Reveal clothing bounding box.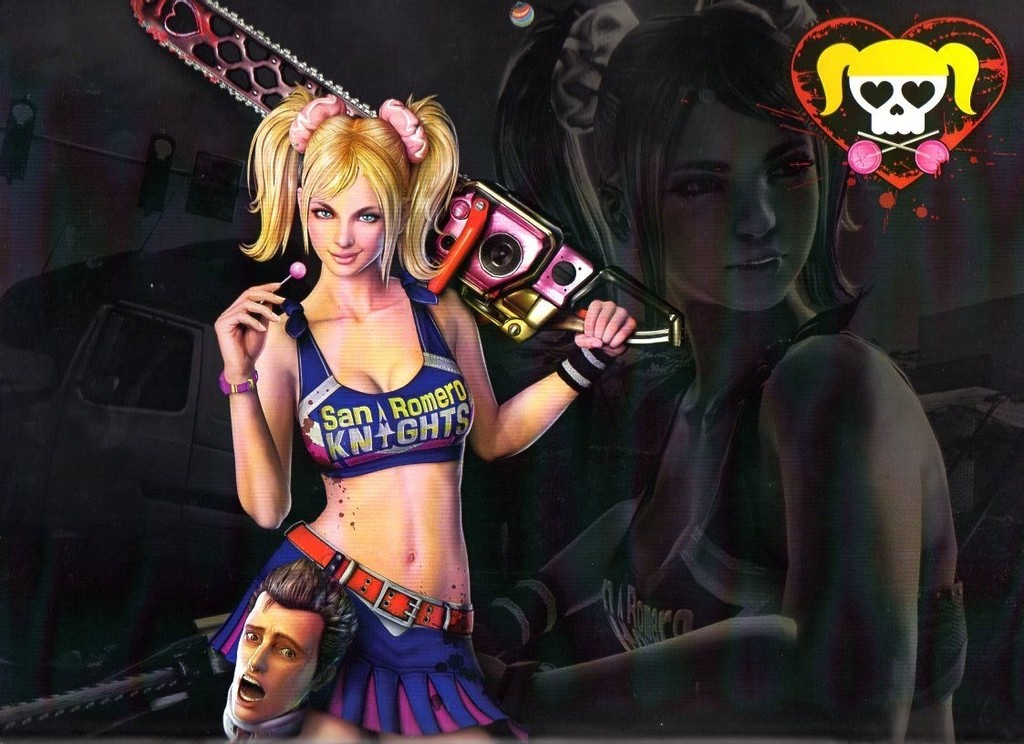
Revealed: [x1=207, y1=286, x2=526, y2=742].
